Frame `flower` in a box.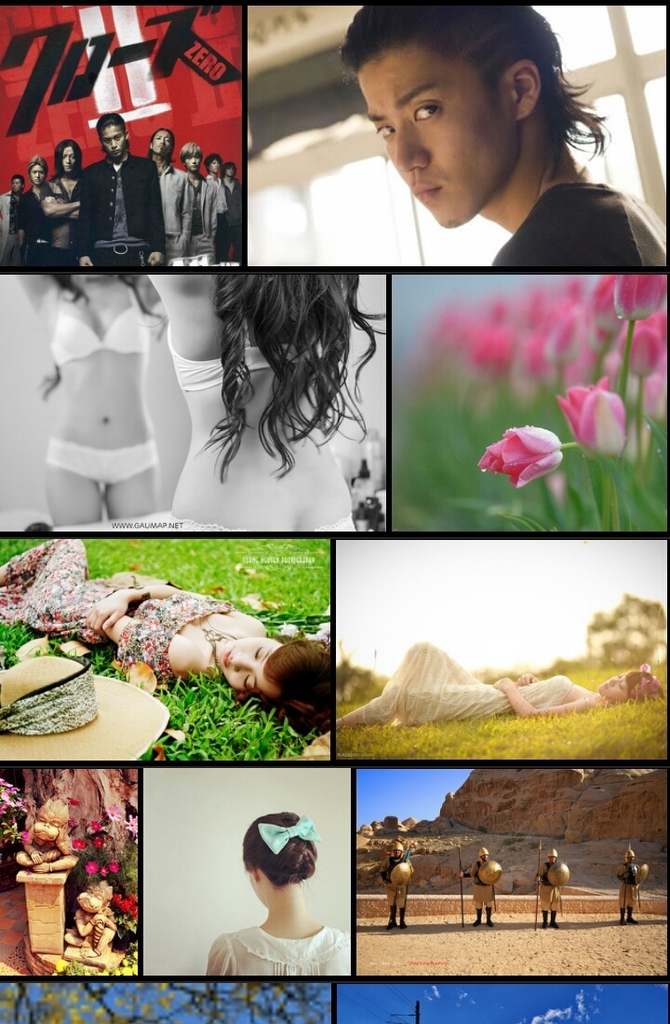
Rect(557, 373, 628, 456).
